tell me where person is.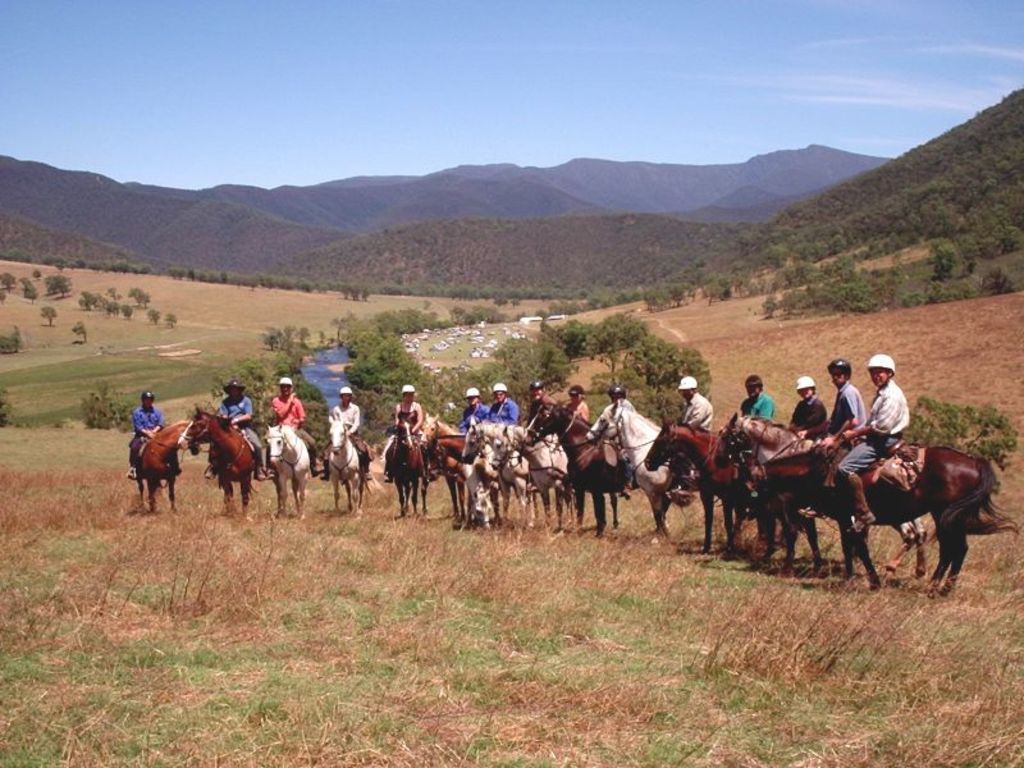
person is at (527,376,558,426).
